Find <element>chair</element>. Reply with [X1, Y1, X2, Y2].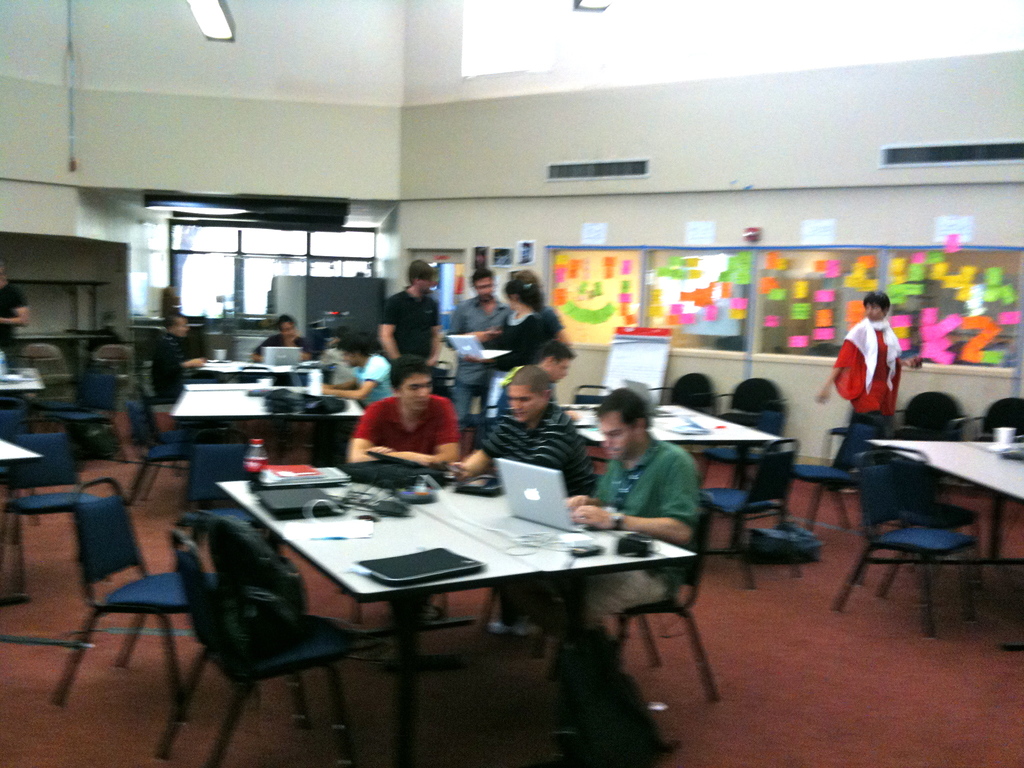
[175, 428, 262, 575].
